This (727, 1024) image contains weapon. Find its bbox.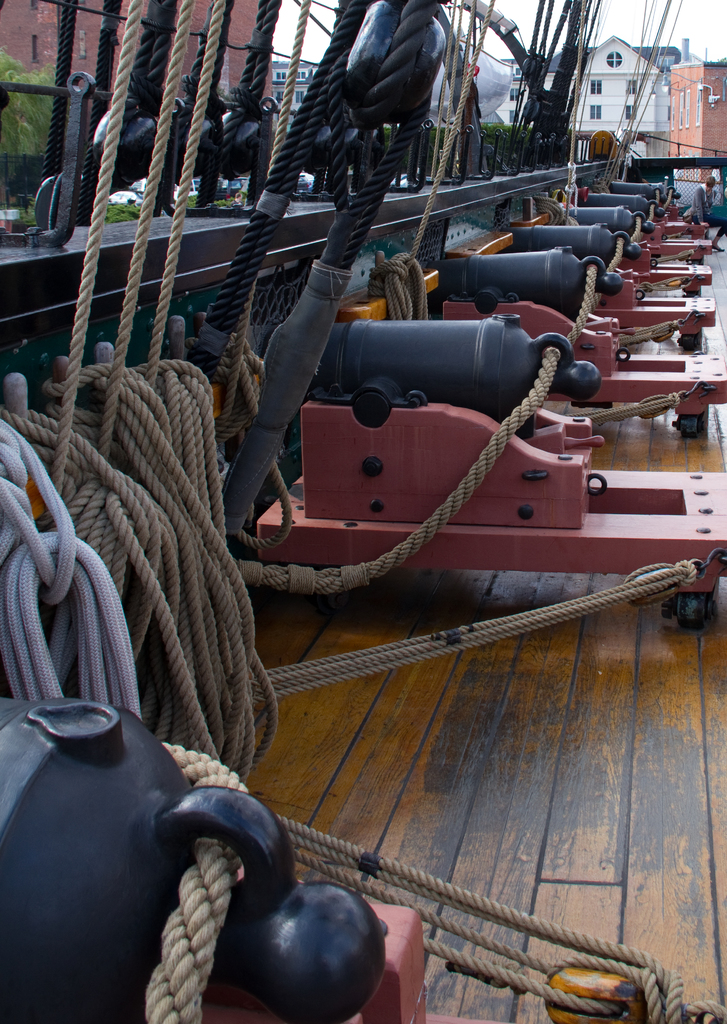
bbox=(0, 701, 373, 1023).
